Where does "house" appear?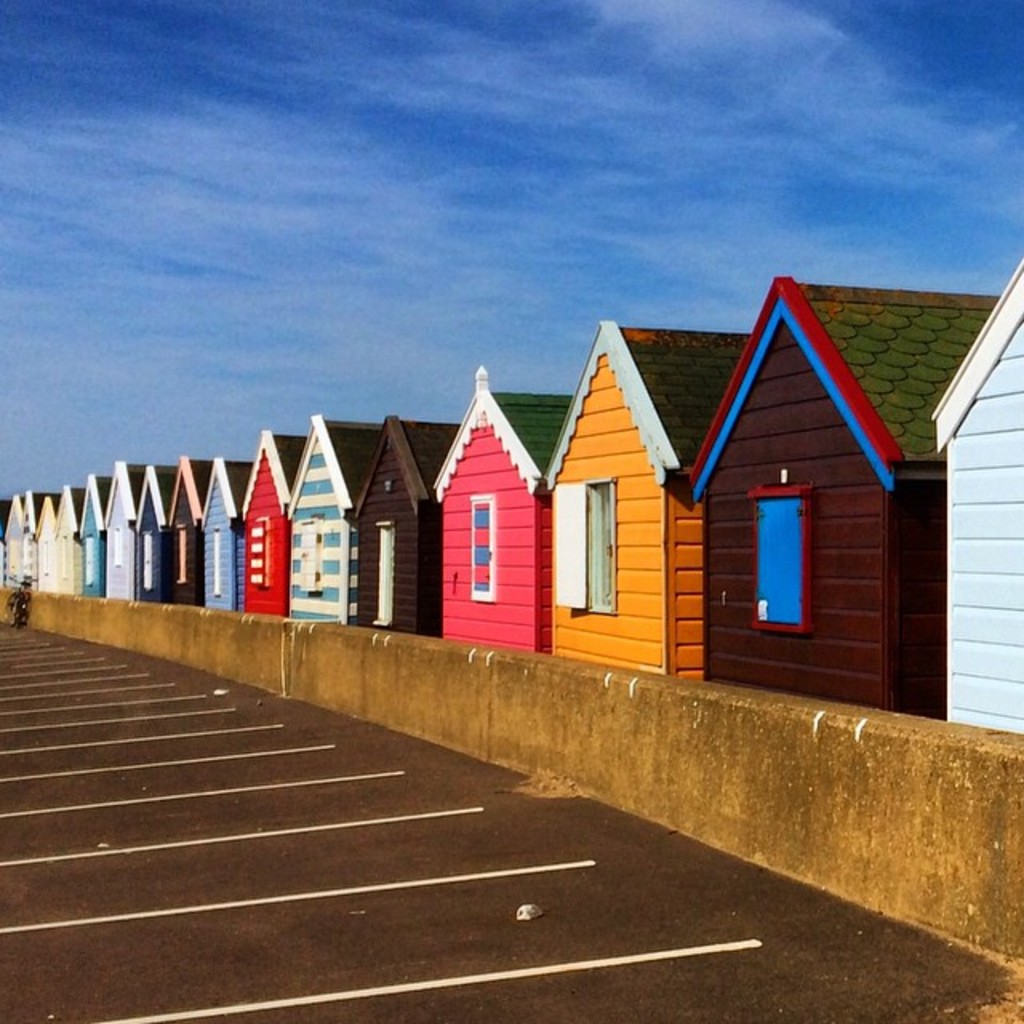
Appears at (left=928, top=258, right=1022, bottom=734).
